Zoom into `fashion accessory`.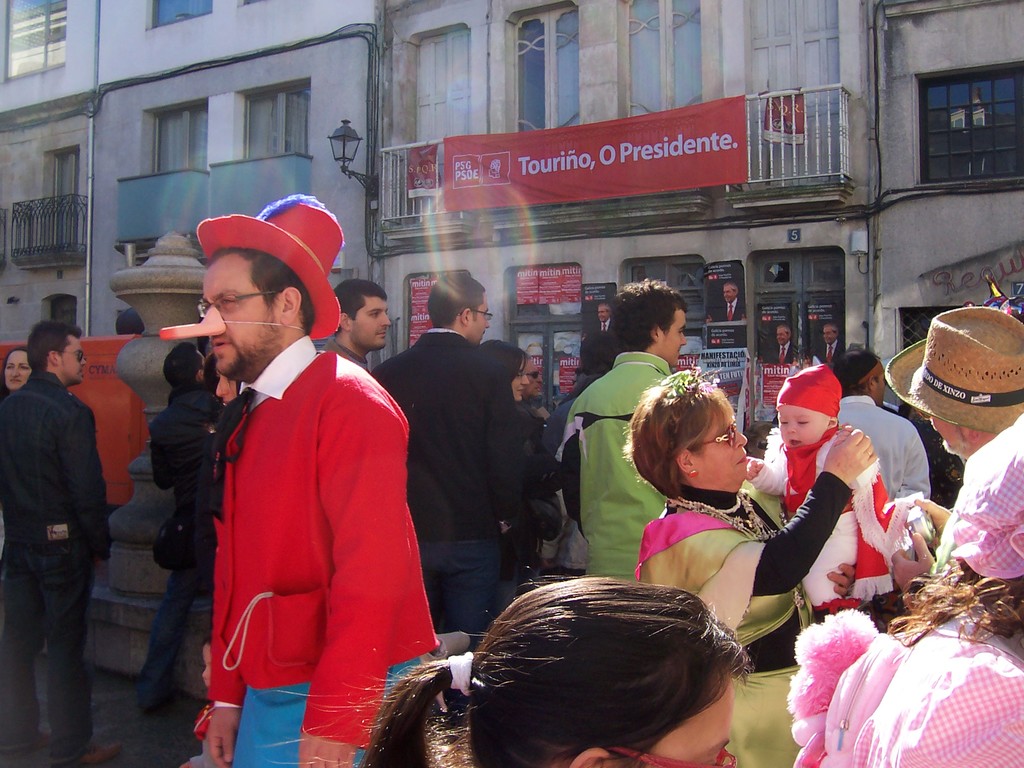
Zoom target: 776 344 787 364.
